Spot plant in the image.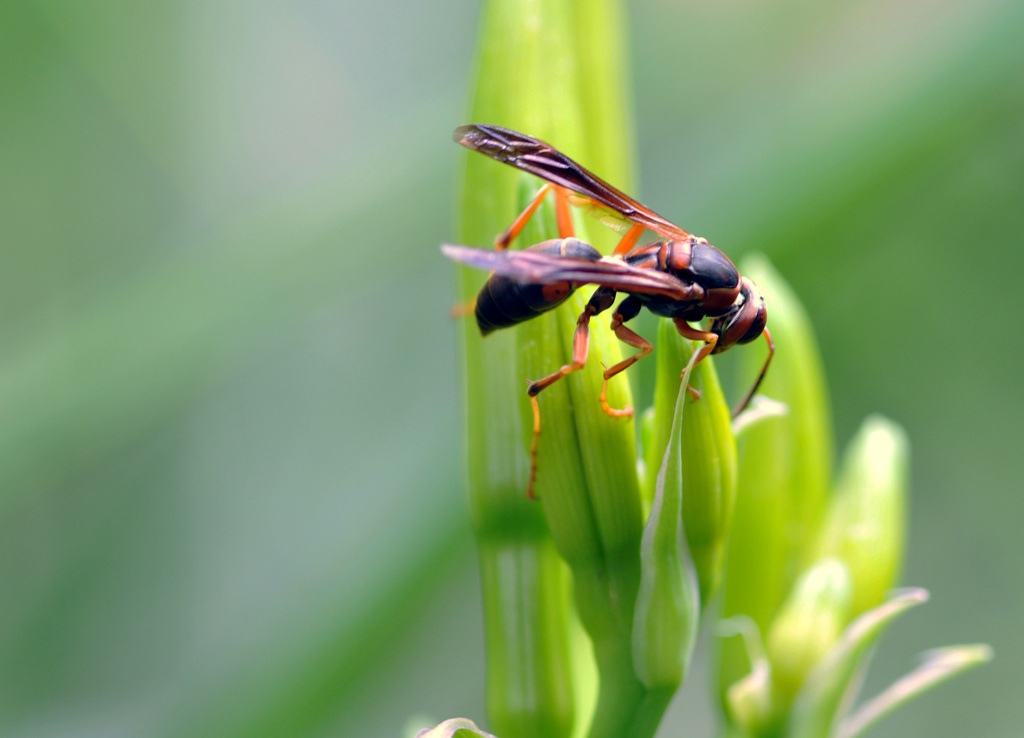
plant found at detection(394, 0, 997, 737).
